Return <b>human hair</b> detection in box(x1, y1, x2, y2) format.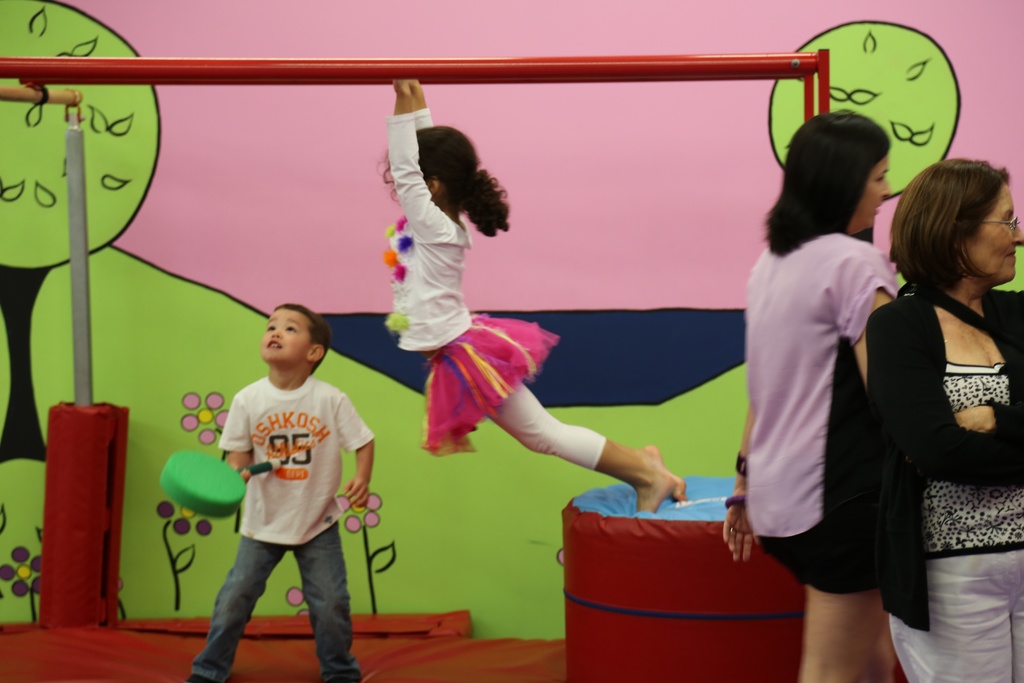
box(377, 126, 513, 239).
